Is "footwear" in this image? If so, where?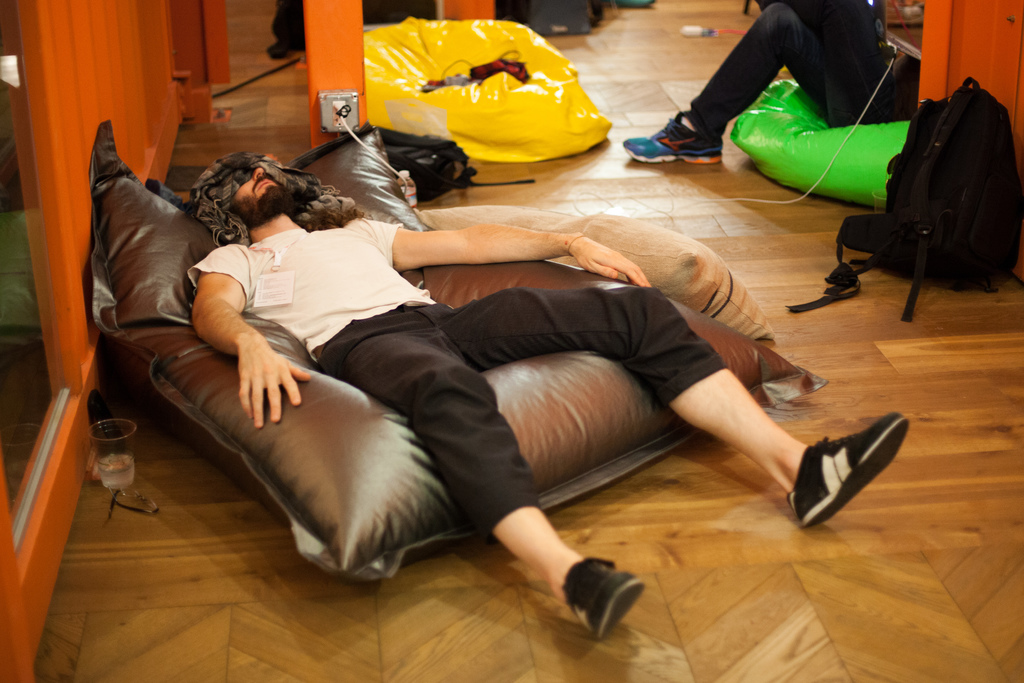
Yes, at [559, 554, 643, 646].
